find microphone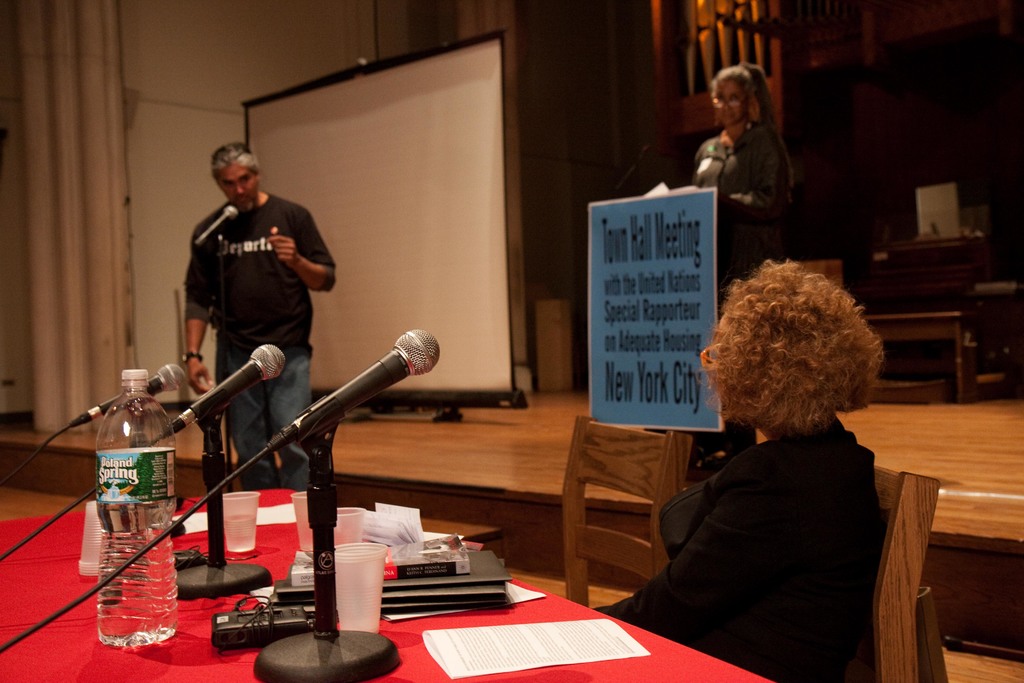
Rect(173, 340, 285, 427)
